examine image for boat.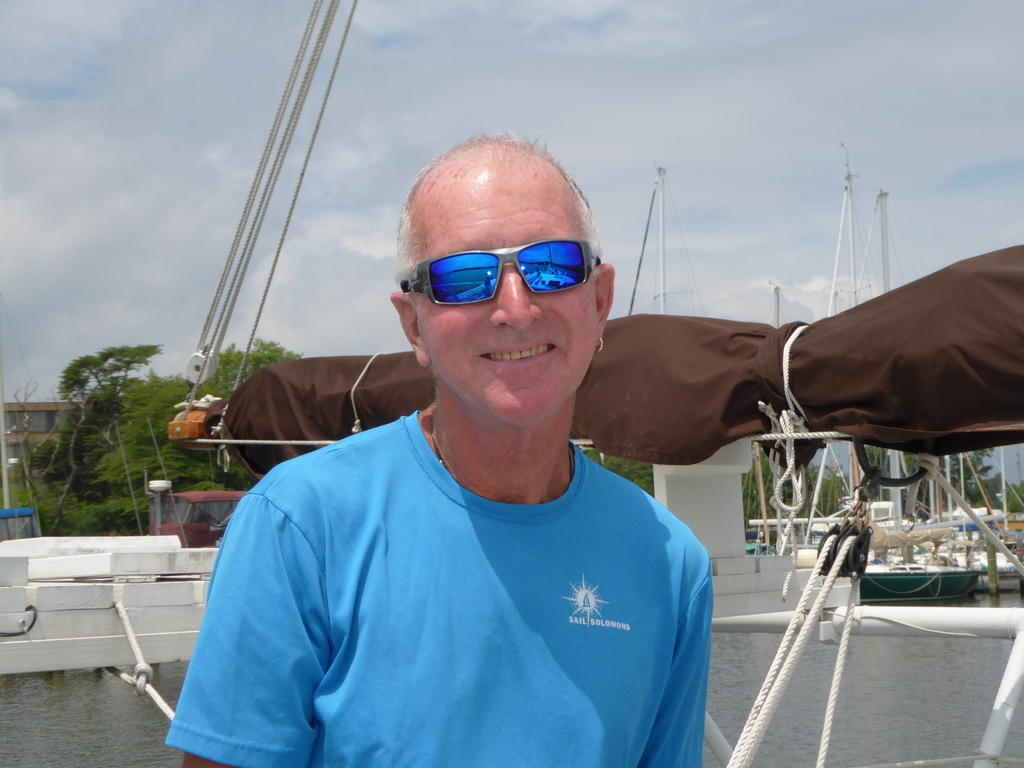
Examination result: 0, 286, 221, 676.
